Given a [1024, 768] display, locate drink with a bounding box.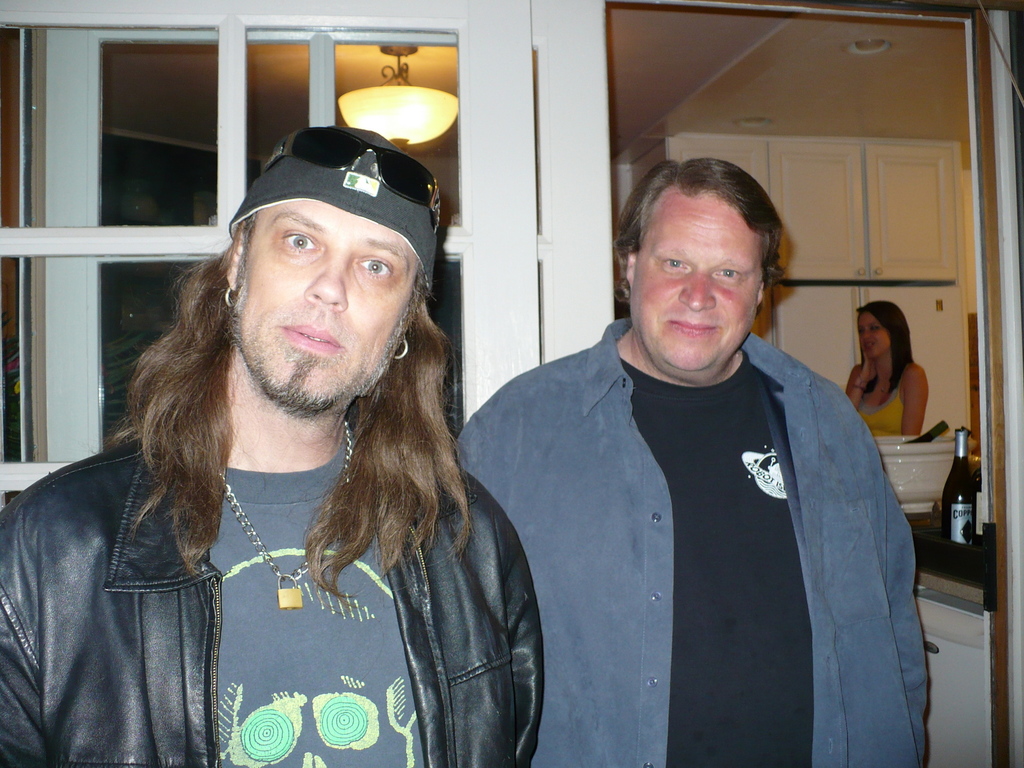
Located: box=[942, 426, 979, 544].
